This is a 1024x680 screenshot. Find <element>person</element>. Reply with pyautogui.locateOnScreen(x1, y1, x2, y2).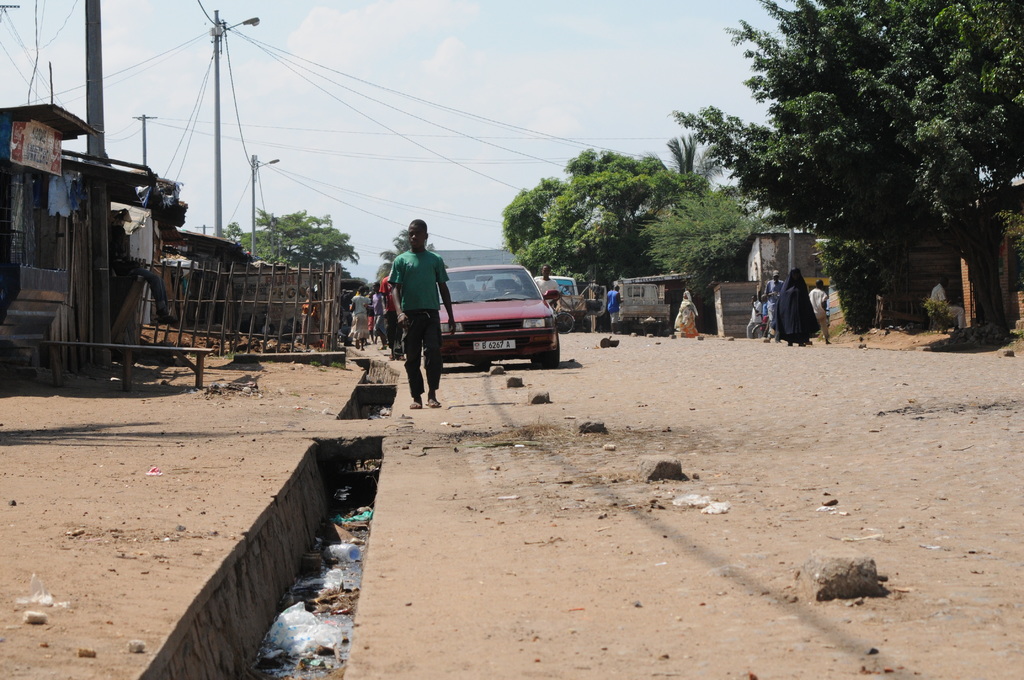
pyautogui.locateOnScreen(369, 284, 385, 348).
